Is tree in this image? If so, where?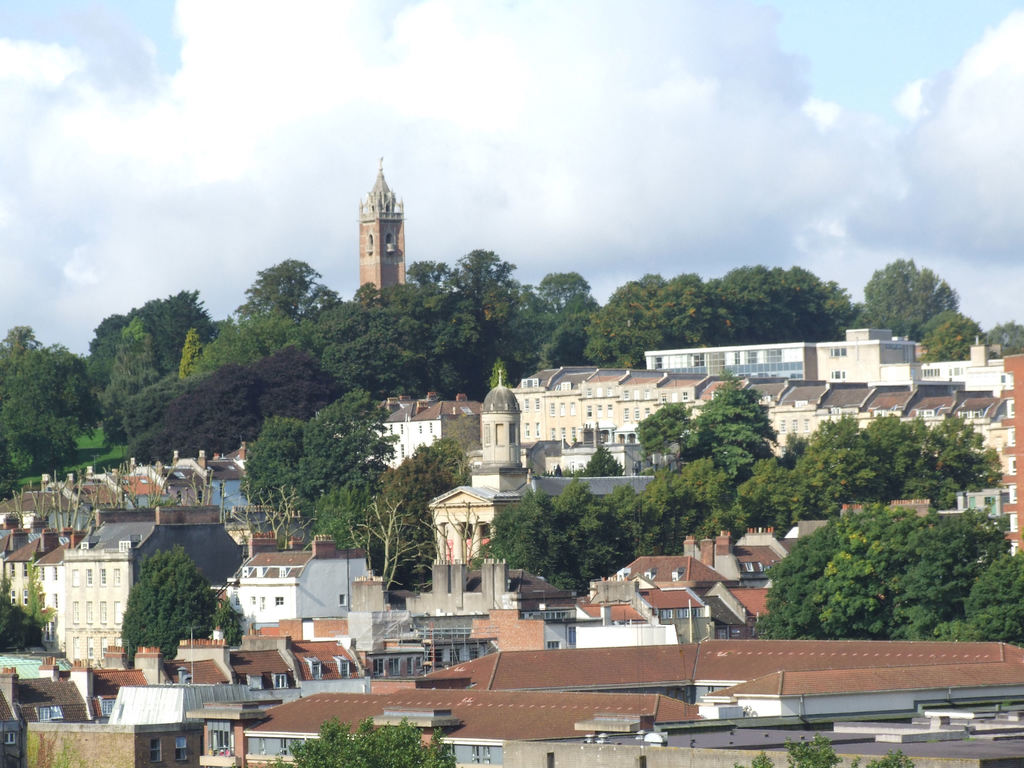
Yes, at (240, 413, 319, 513).
